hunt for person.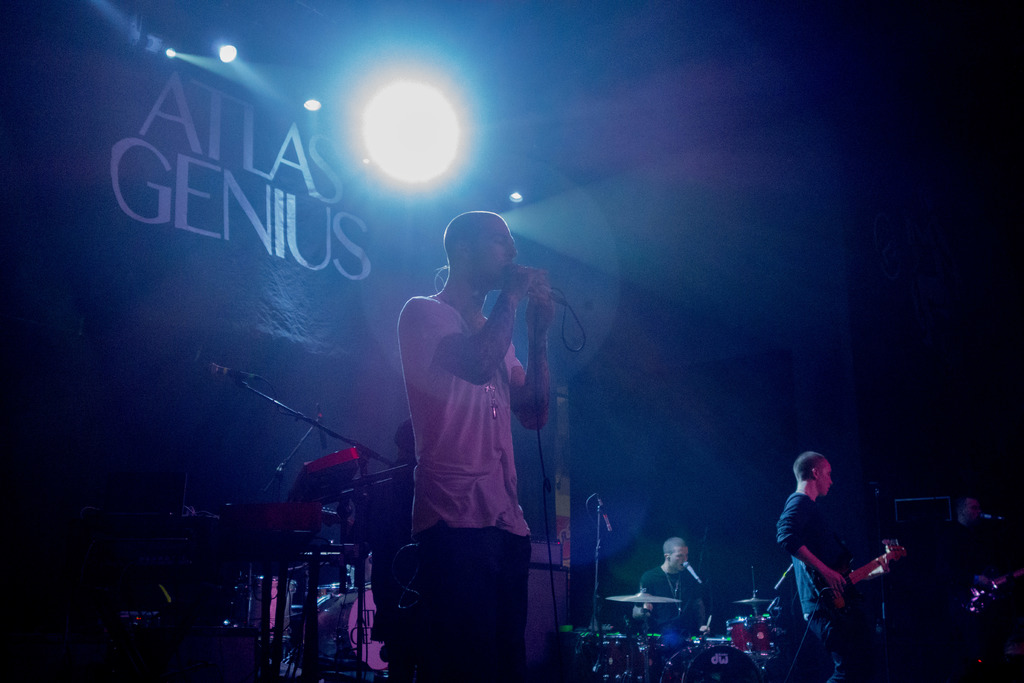
Hunted down at <box>394,207,559,682</box>.
